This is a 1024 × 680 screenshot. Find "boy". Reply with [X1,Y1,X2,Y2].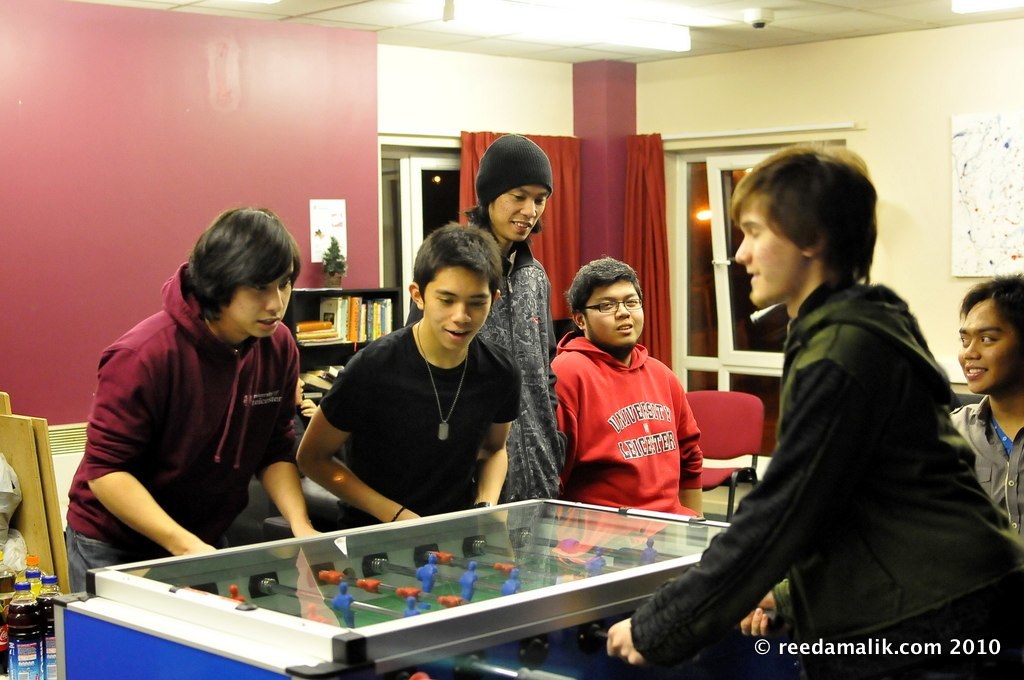
[943,273,1023,543].
